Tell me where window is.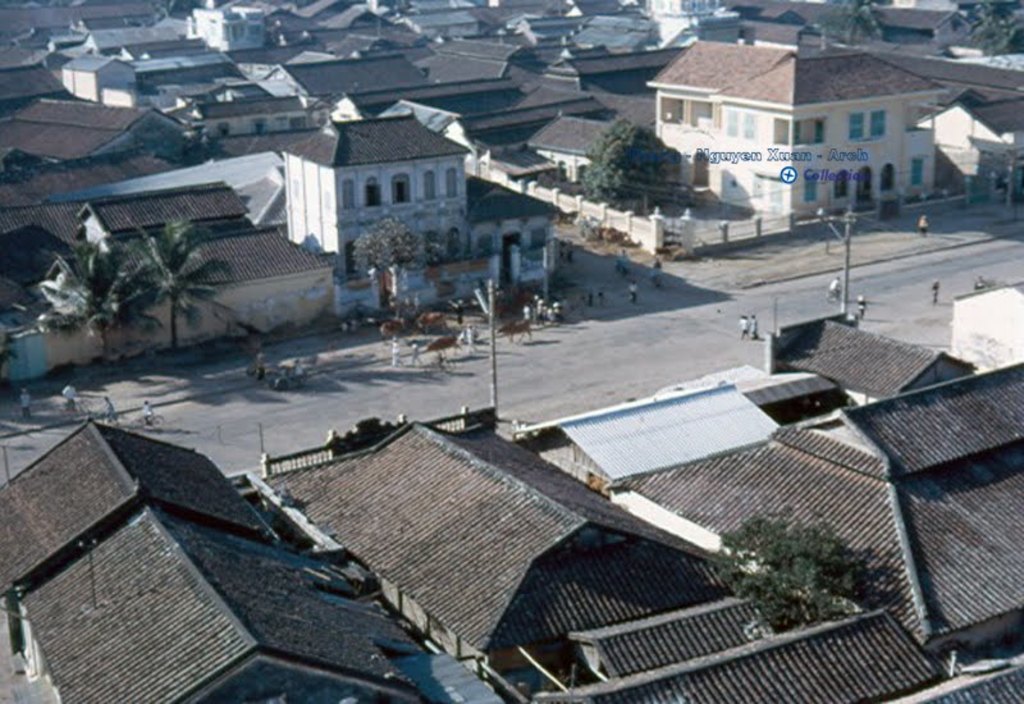
window is at (left=856, top=111, right=872, bottom=141).
